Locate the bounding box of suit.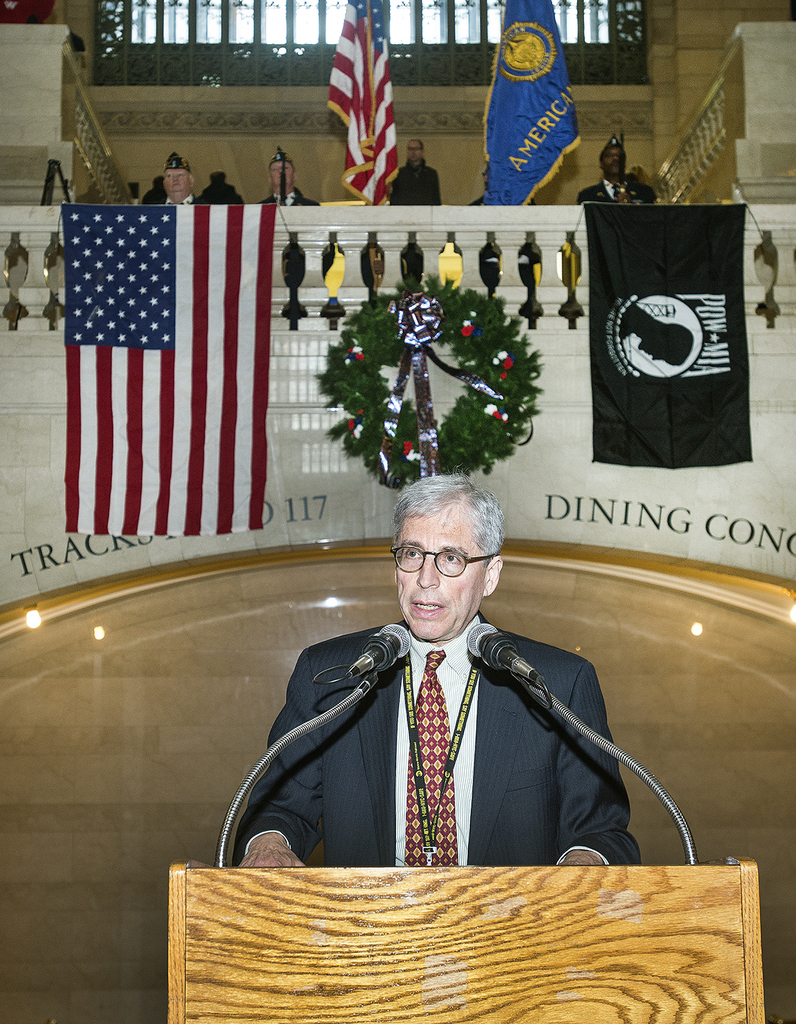
Bounding box: pyautogui.locateOnScreen(576, 178, 659, 206).
